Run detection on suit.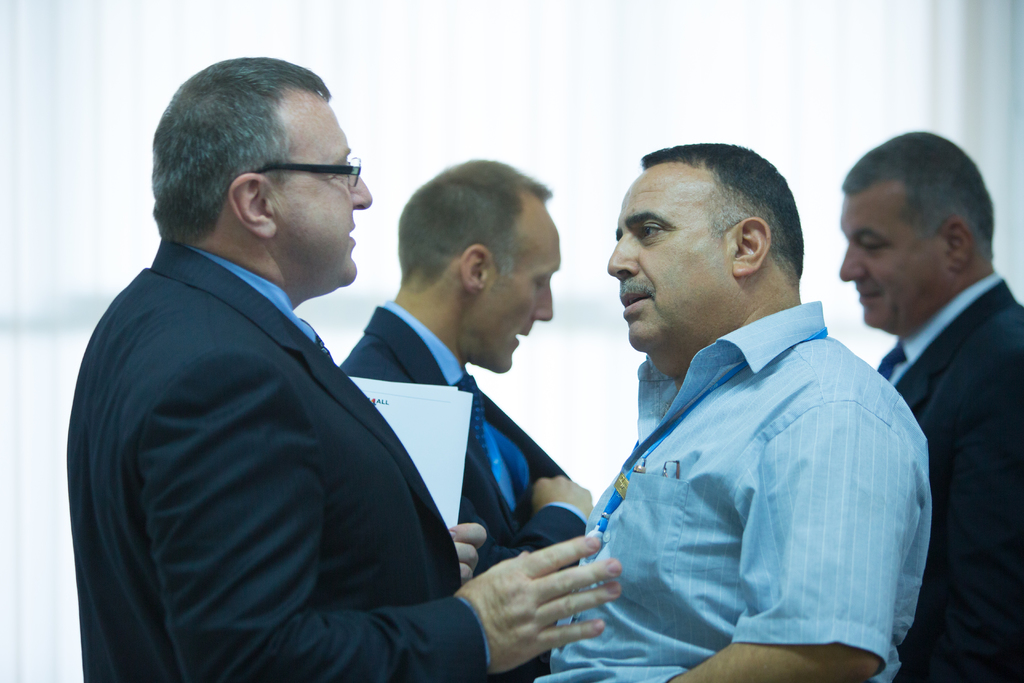
Result: [left=63, top=235, right=491, bottom=680].
